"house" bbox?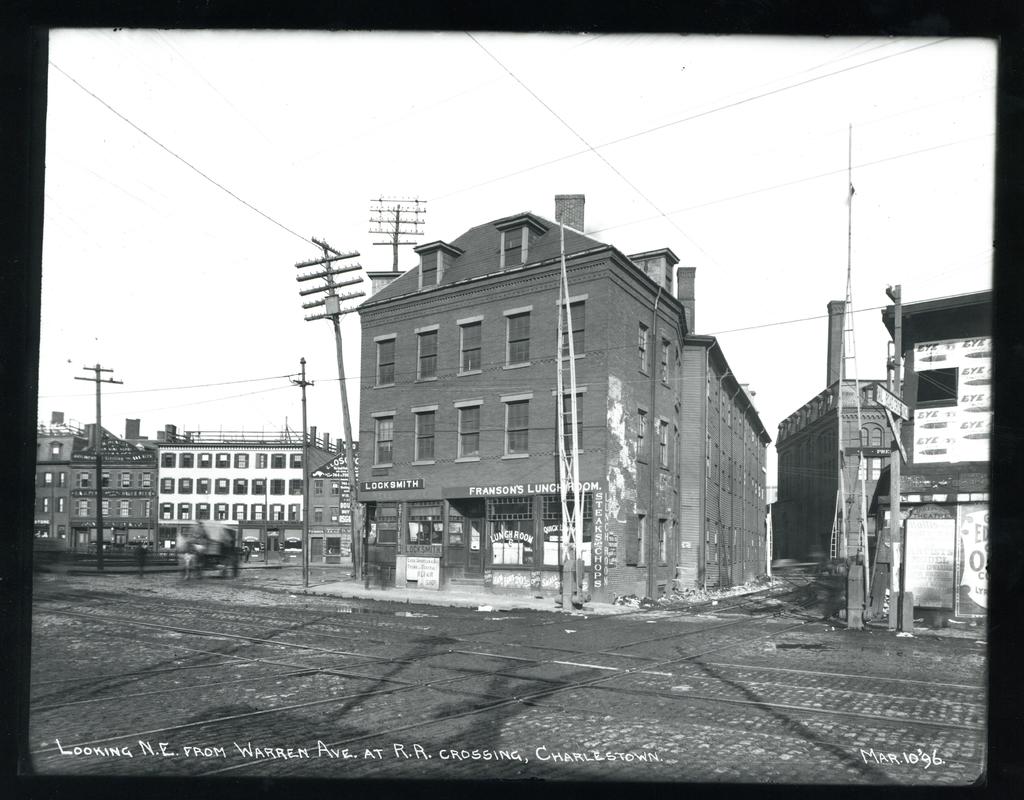
pyautogui.locateOnScreen(350, 170, 772, 626)
